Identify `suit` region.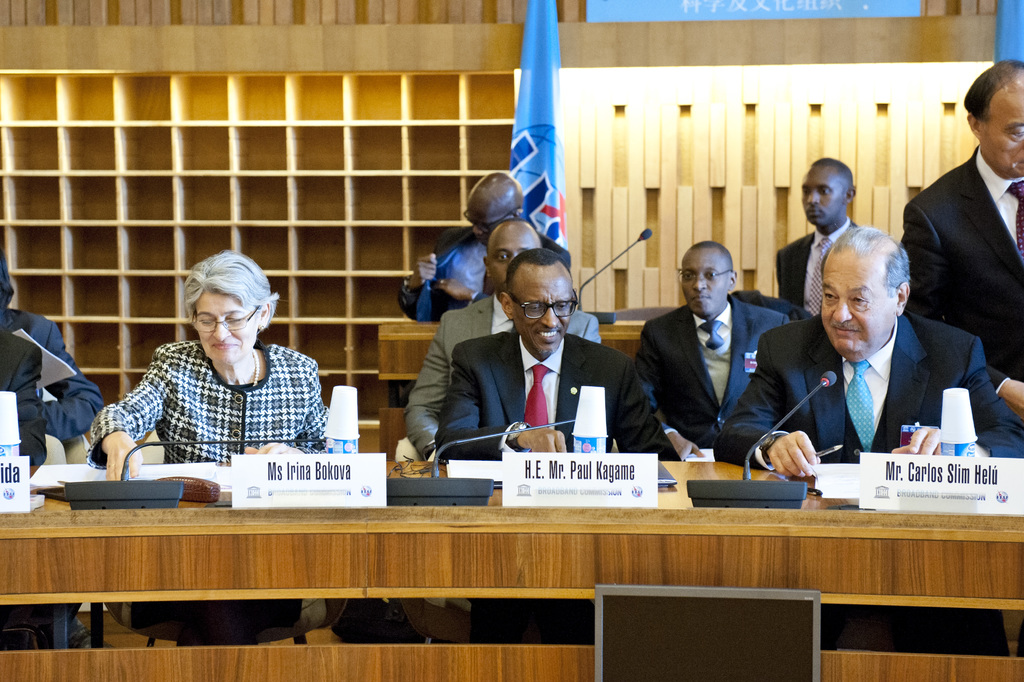
Region: 774/217/859/317.
